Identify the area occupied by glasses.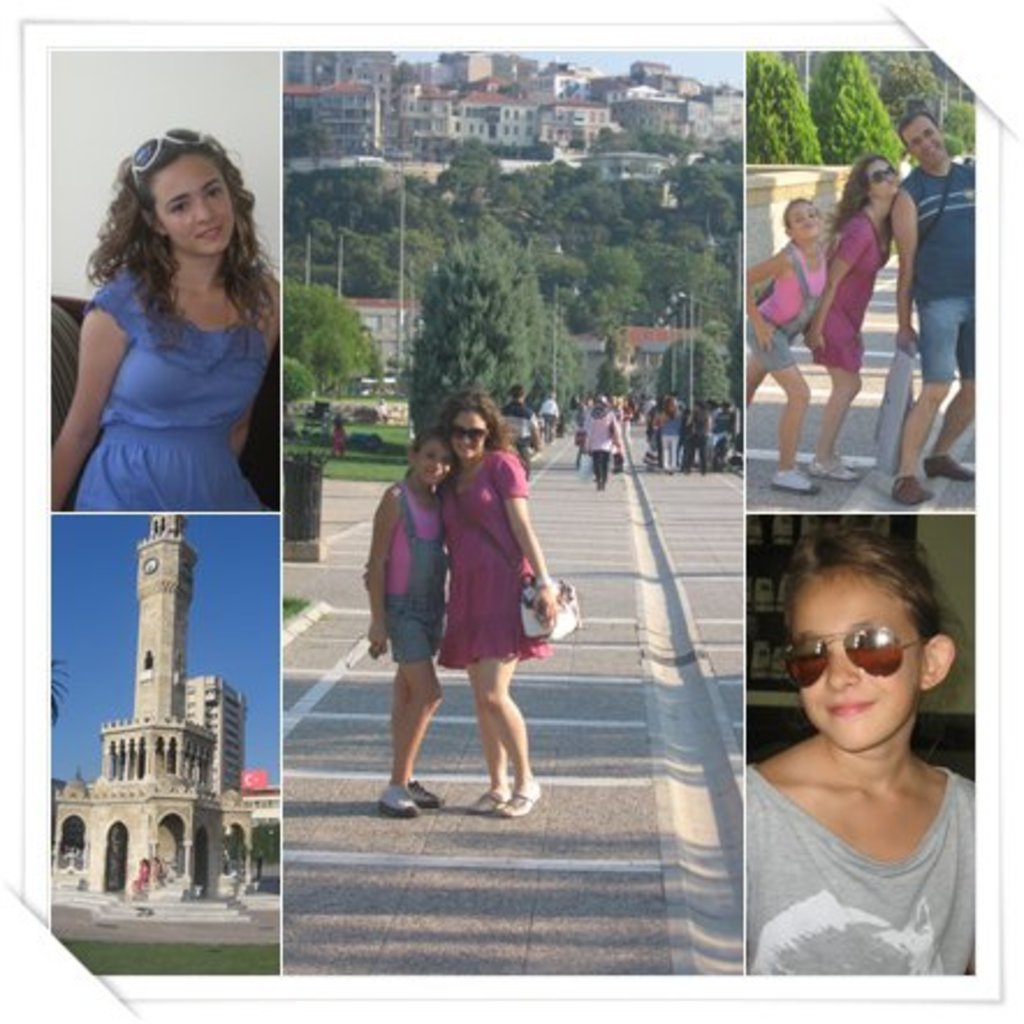
Area: left=127, top=120, right=222, bottom=206.
